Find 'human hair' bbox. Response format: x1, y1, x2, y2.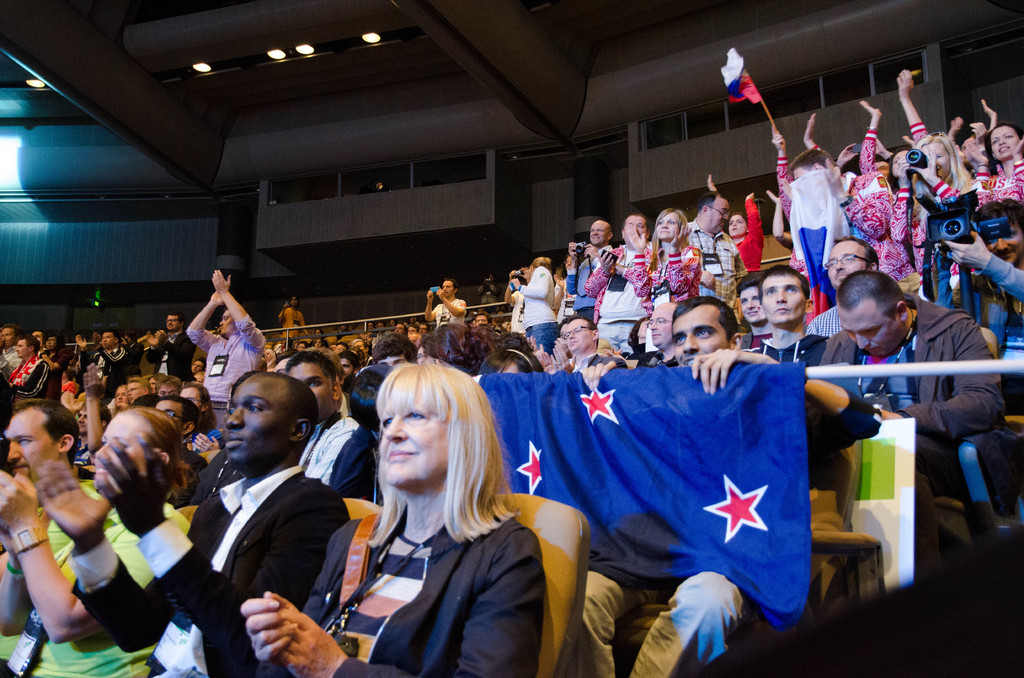
369, 334, 415, 362.
